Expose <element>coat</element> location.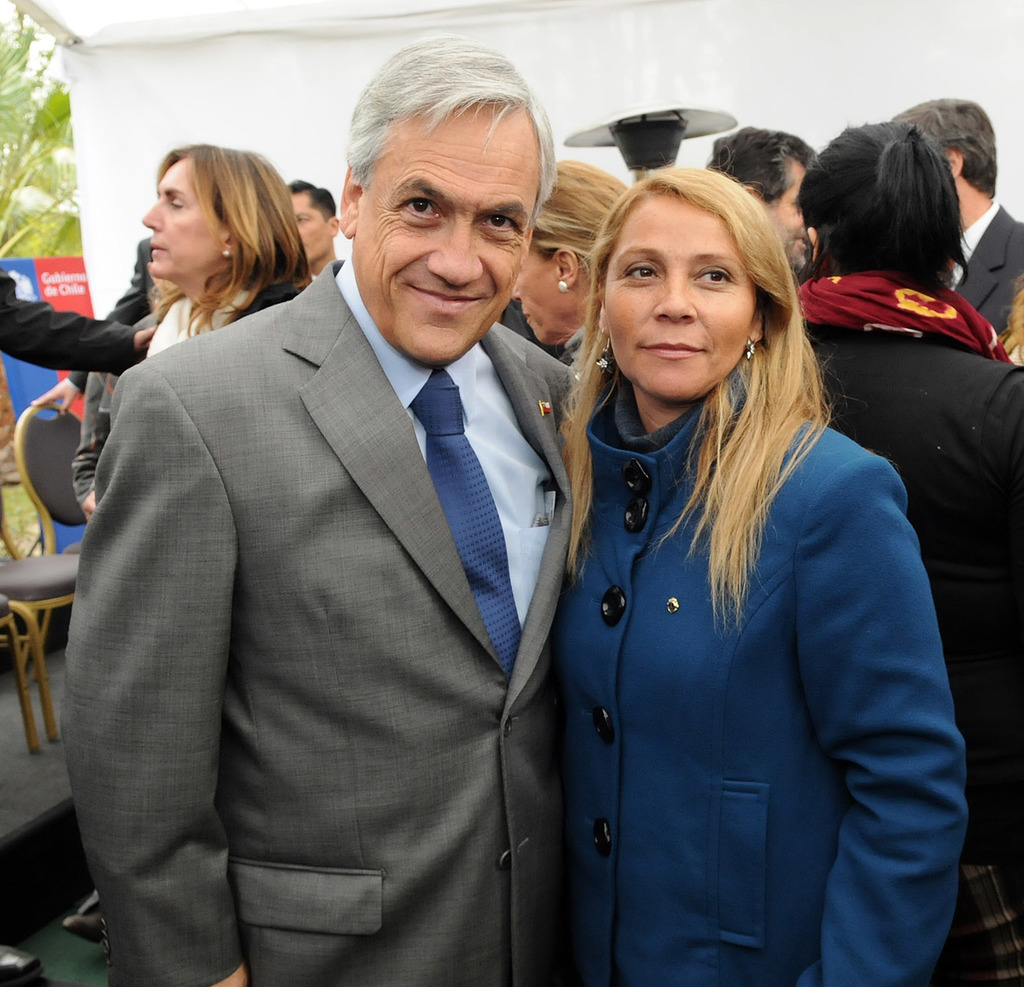
Exposed at {"left": 943, "top": 205, "right": 1023, "bottom": 369}.
